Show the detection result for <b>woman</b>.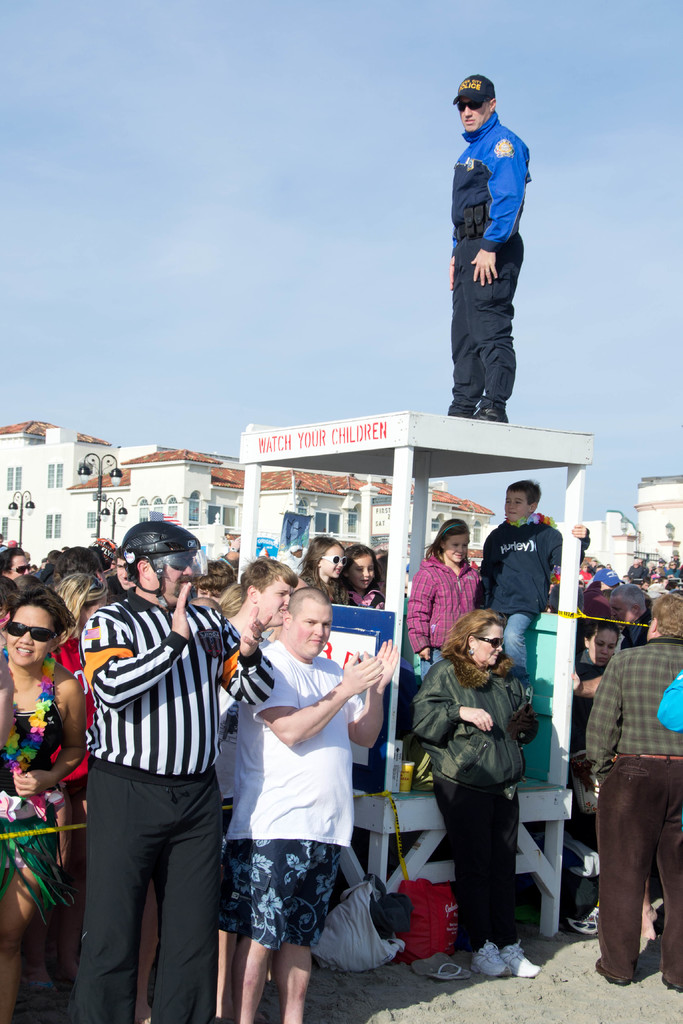
409 602 546 982.
